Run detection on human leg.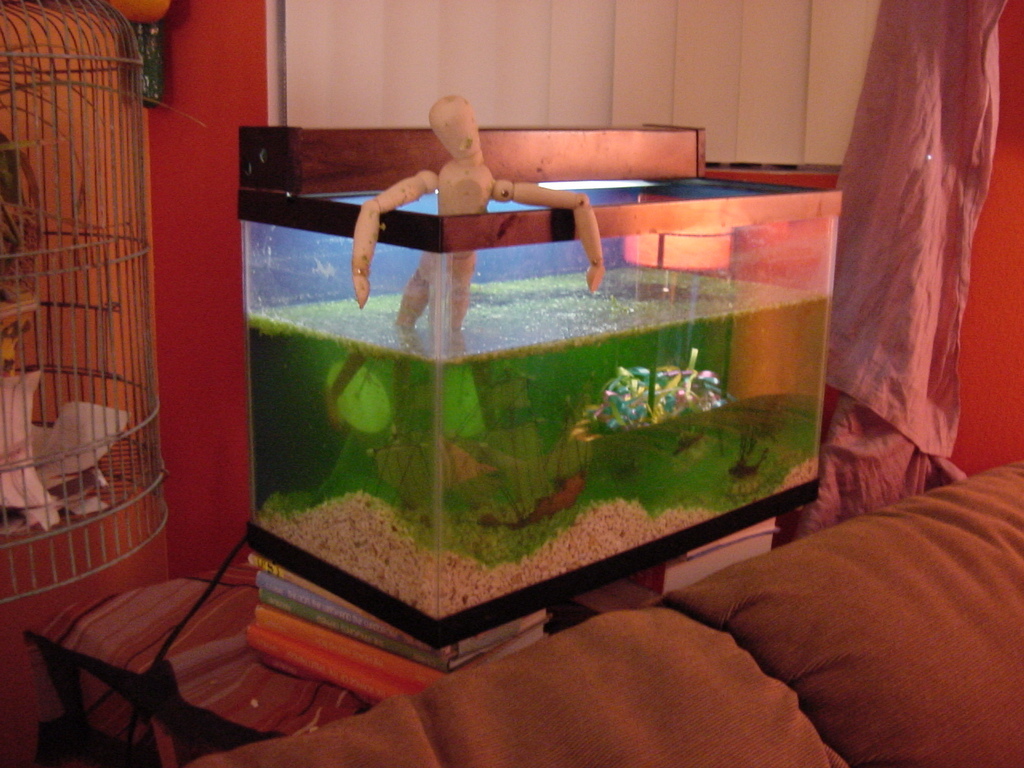
Result: [x1=320, y1=276, x2=427, y2=427].
